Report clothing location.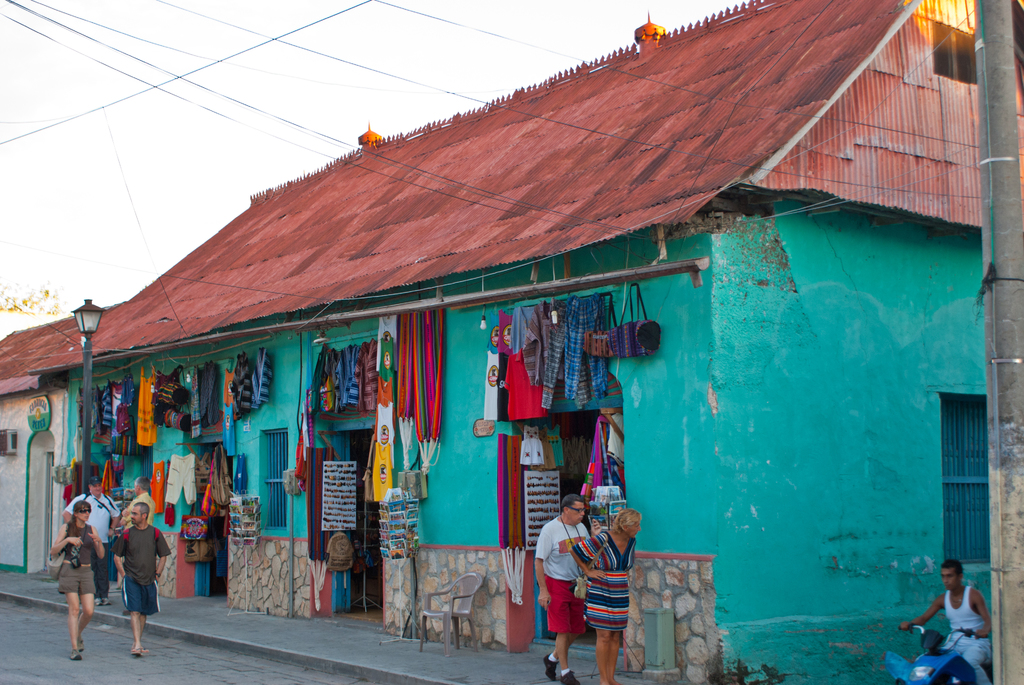
Report: bbox=[132, 494, 156, 519].
